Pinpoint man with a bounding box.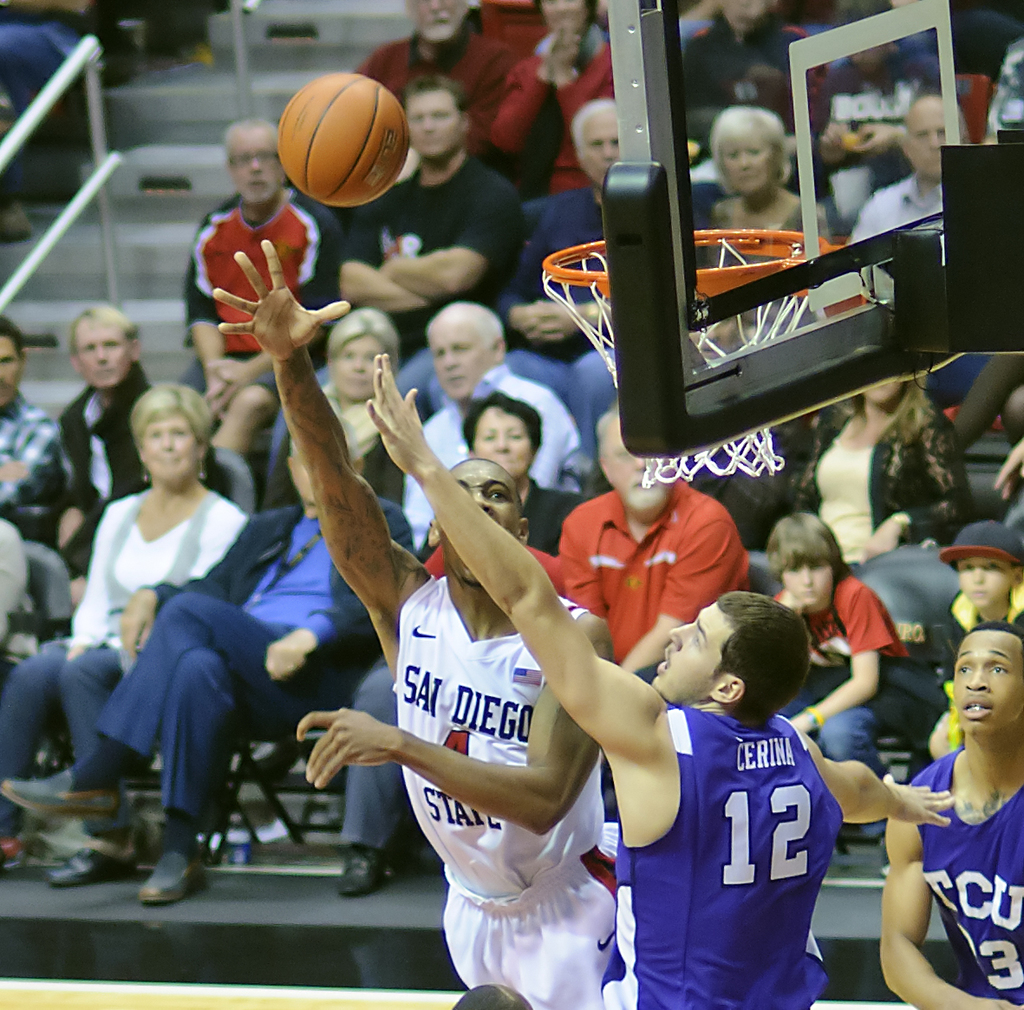
363 351 957 1009.
